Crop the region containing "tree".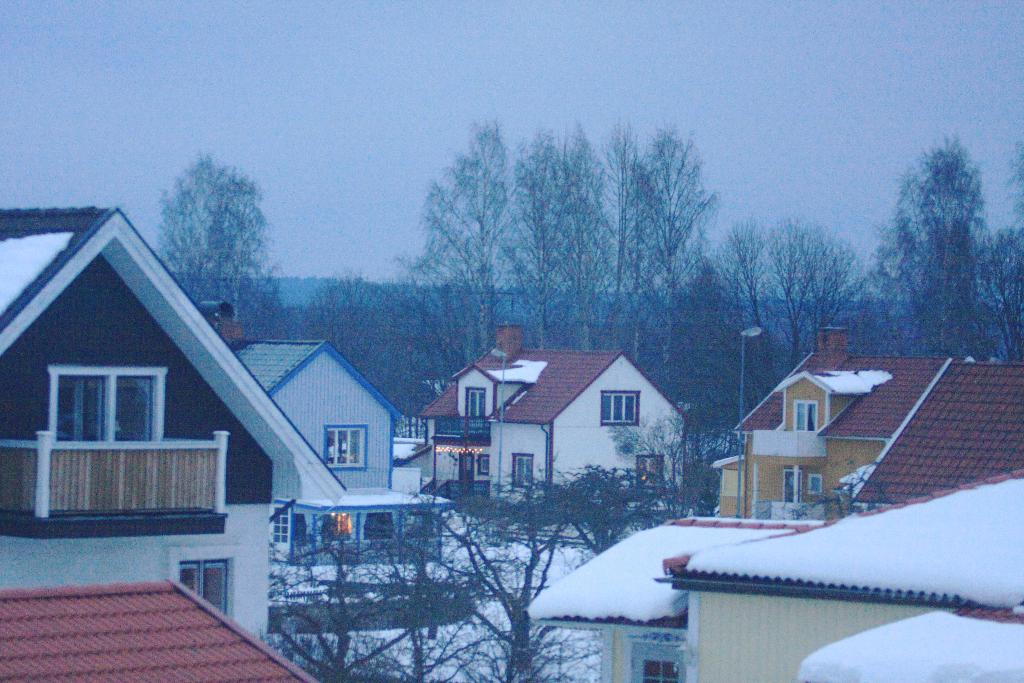
Crop region: <bbox>556, 118, 614, 357</bbox>.
